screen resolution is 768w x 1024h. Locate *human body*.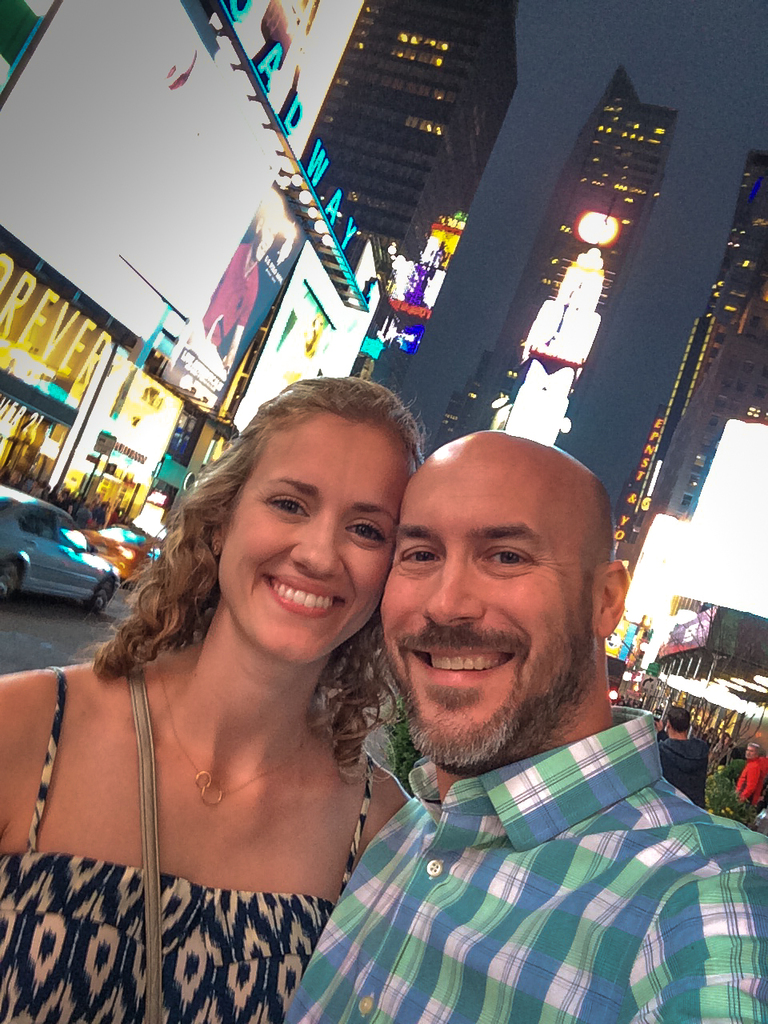
<box>280,426,767,1020</box>.
